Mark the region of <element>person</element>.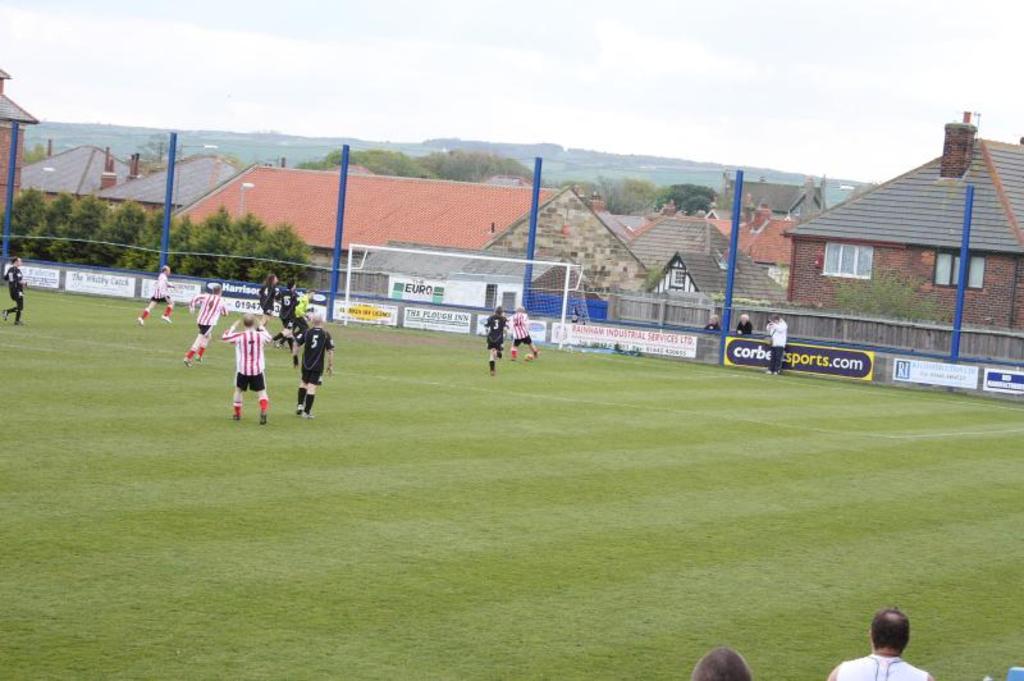
Region: 297/310/333/415.
